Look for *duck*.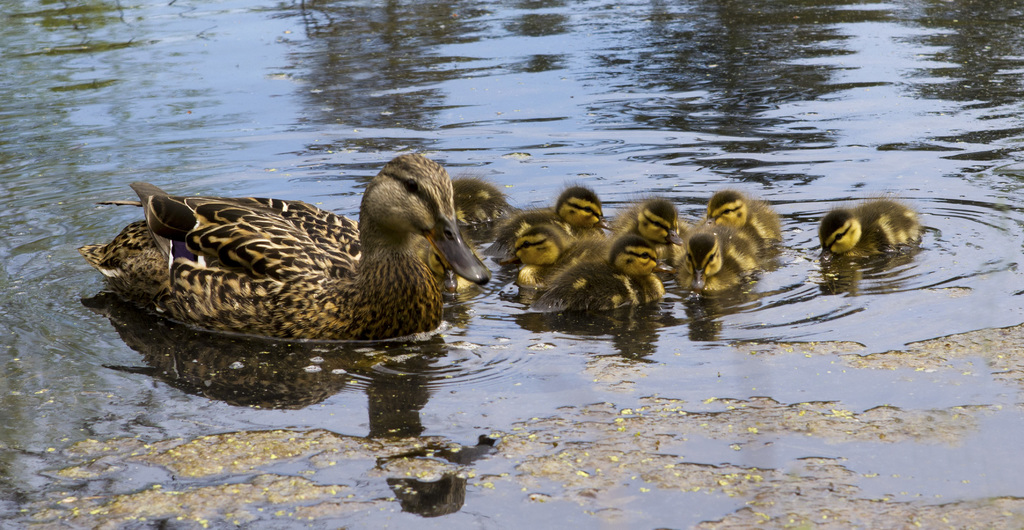
Found: (left=487, top=183, right=618, bottom=286).
